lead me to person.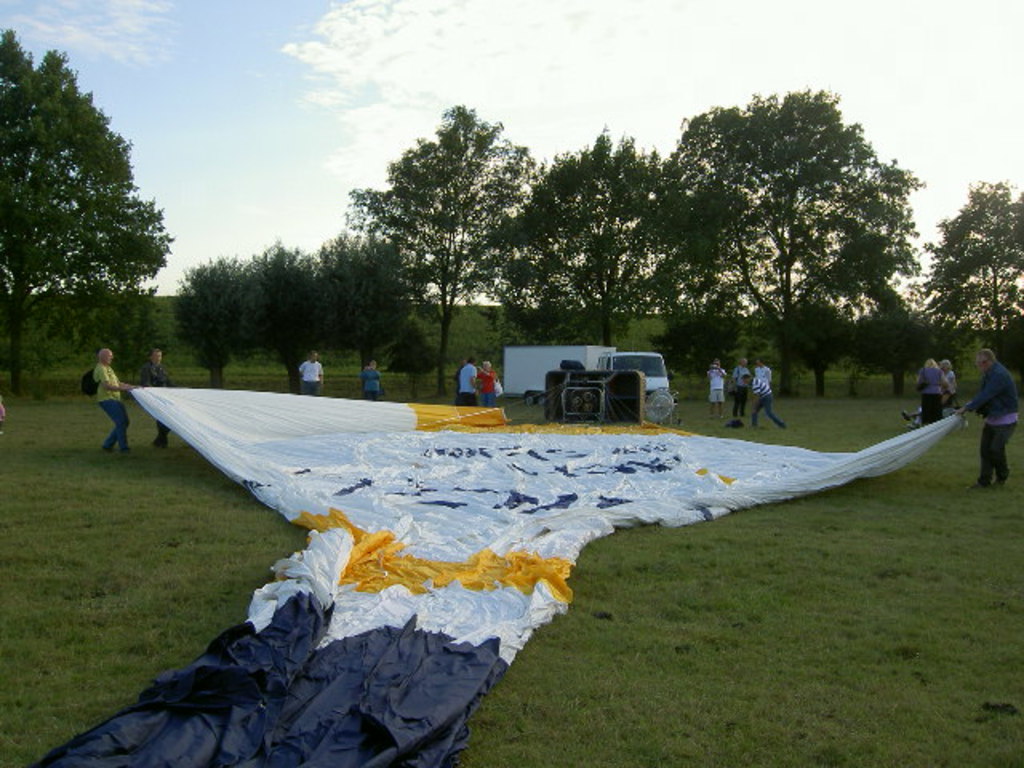
Lead to <box>912,354,939,424</box>.
